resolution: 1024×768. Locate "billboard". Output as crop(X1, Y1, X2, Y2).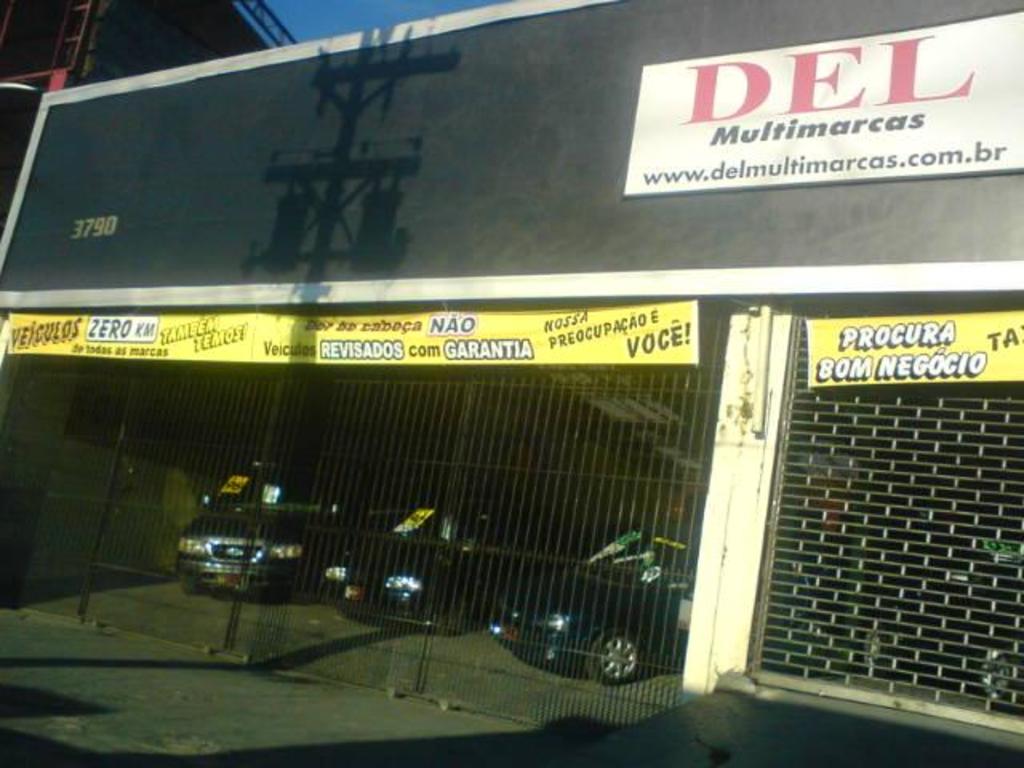
crop(598, 16, 1006, 232).
